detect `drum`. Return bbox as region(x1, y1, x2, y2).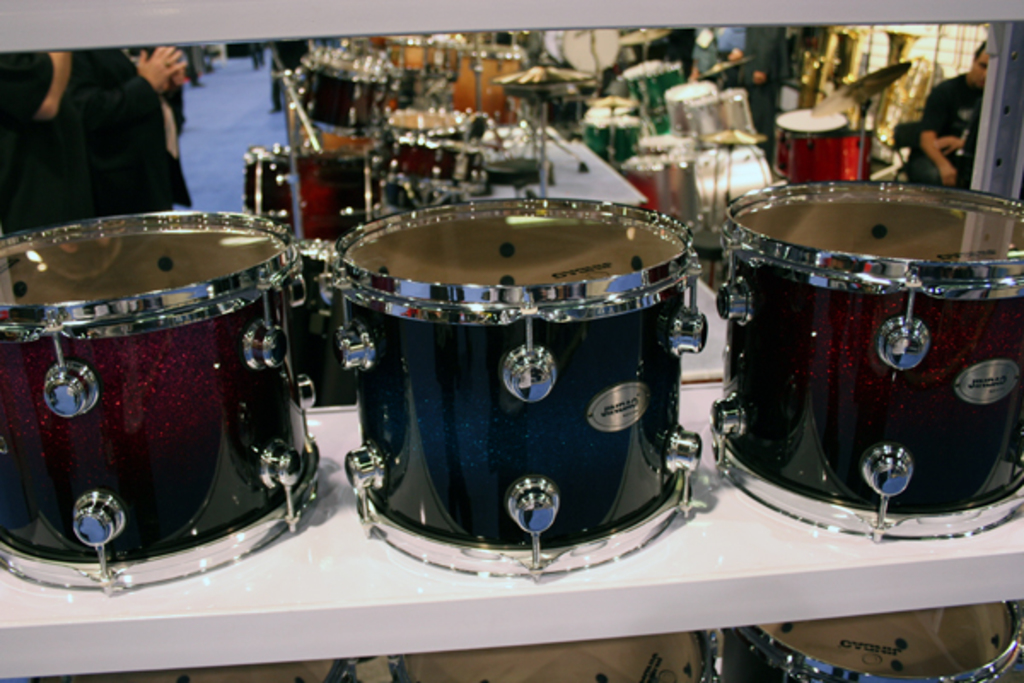
region(655, 58, 684, 92).
